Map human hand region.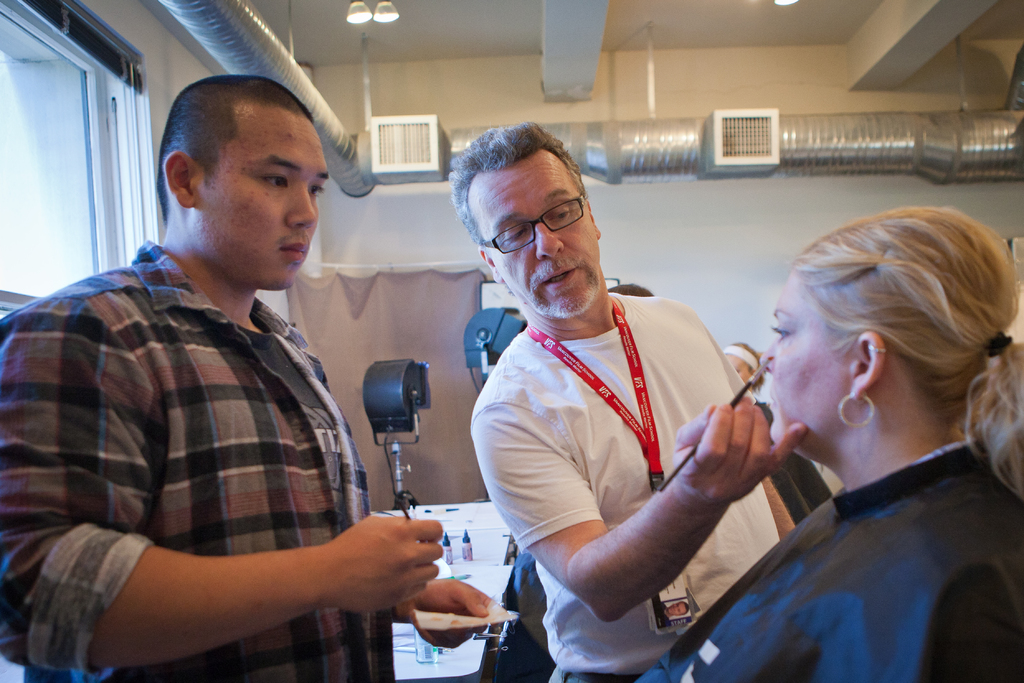
Mapped to box=[296, 517, 463, 618].
